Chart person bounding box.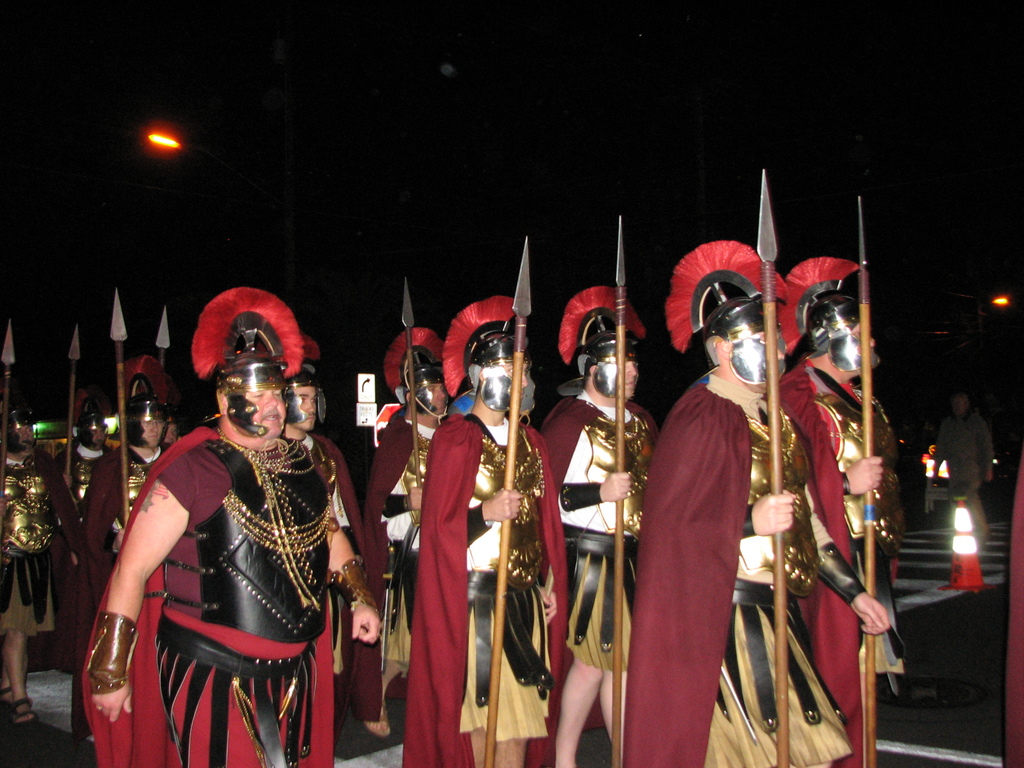
Charted: bbox=(540, 287, 662, 767).
